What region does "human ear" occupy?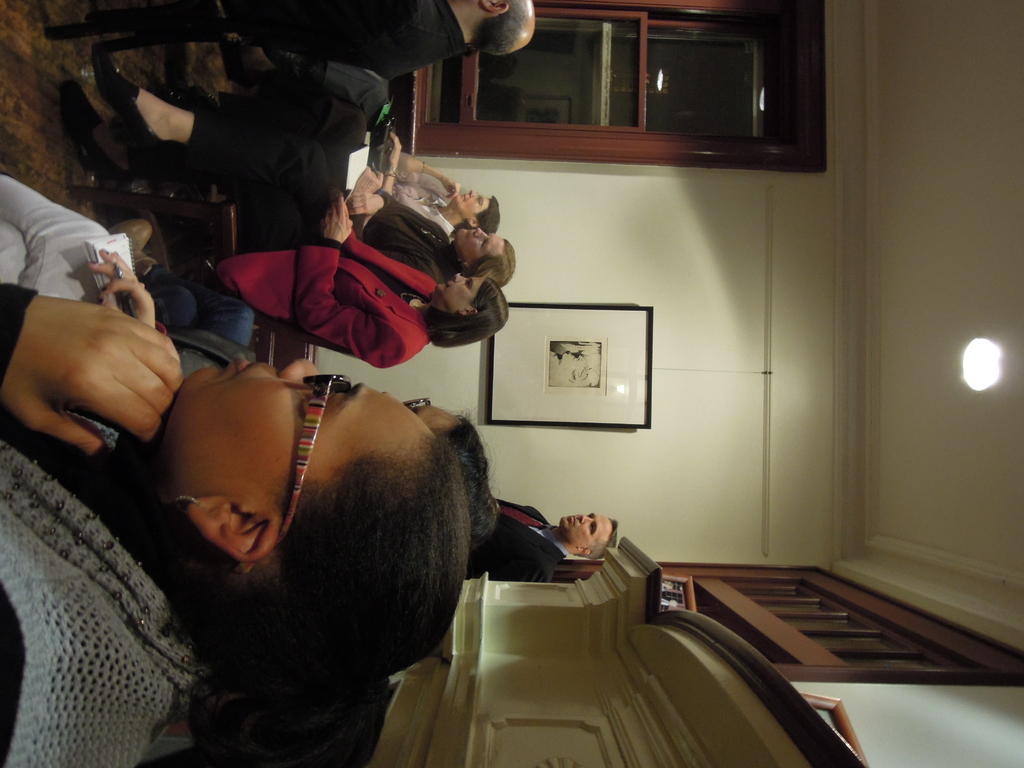
453,307,477,315.
